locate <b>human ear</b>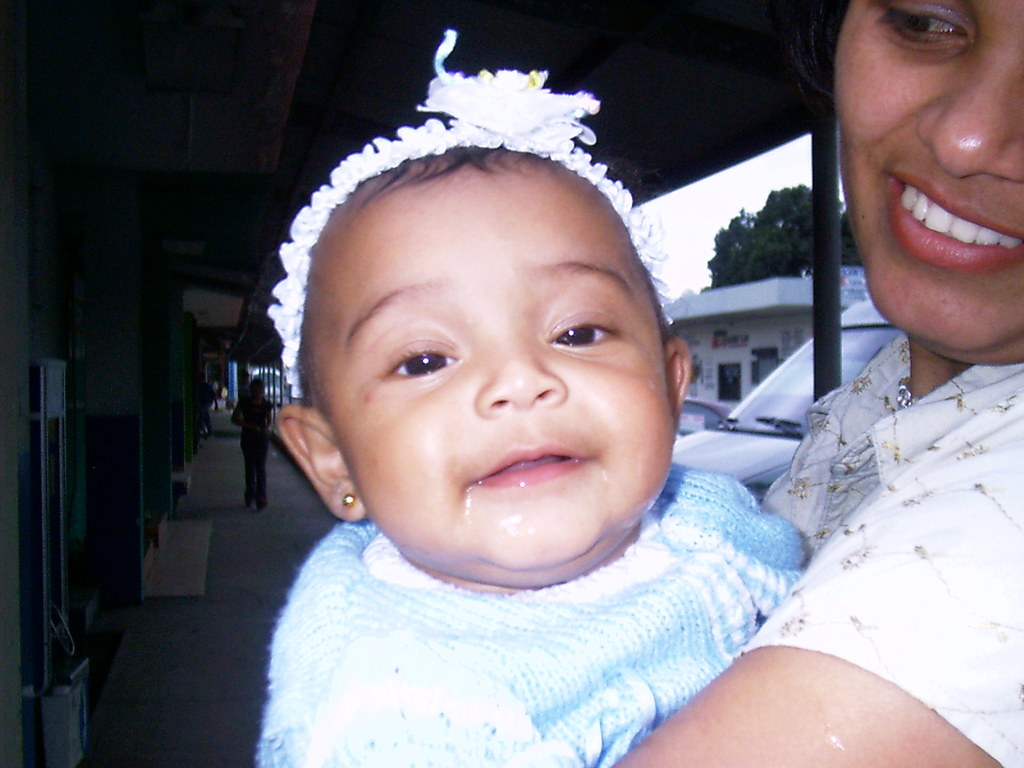
{"left": 272, "top": 406, "right": 364, "bottom": 520}
